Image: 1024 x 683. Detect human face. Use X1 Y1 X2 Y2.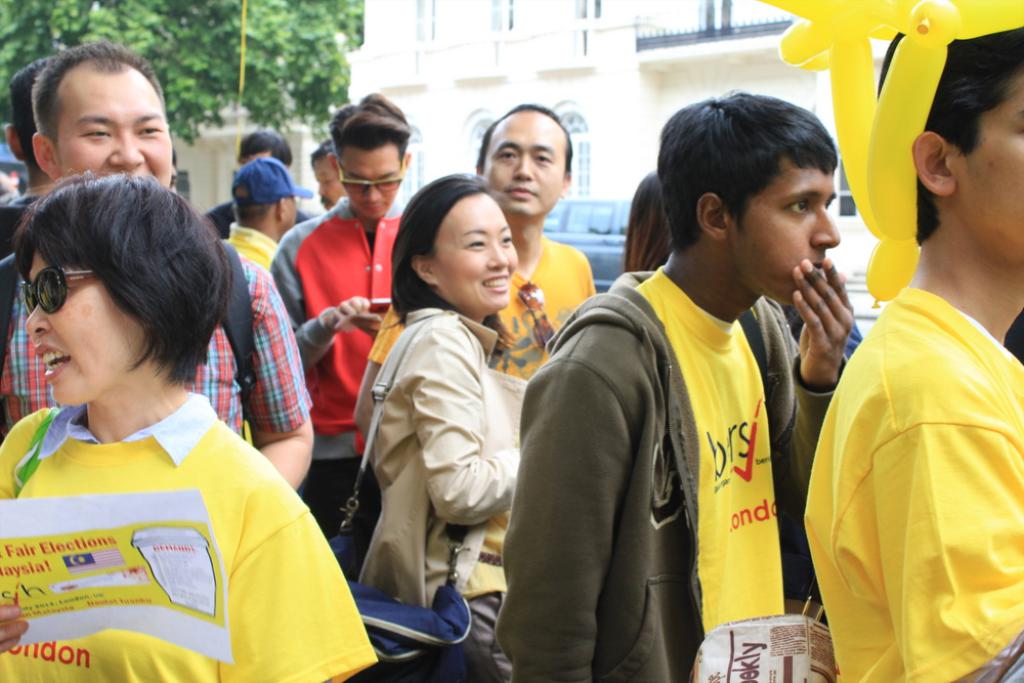
312 157 347 216.
